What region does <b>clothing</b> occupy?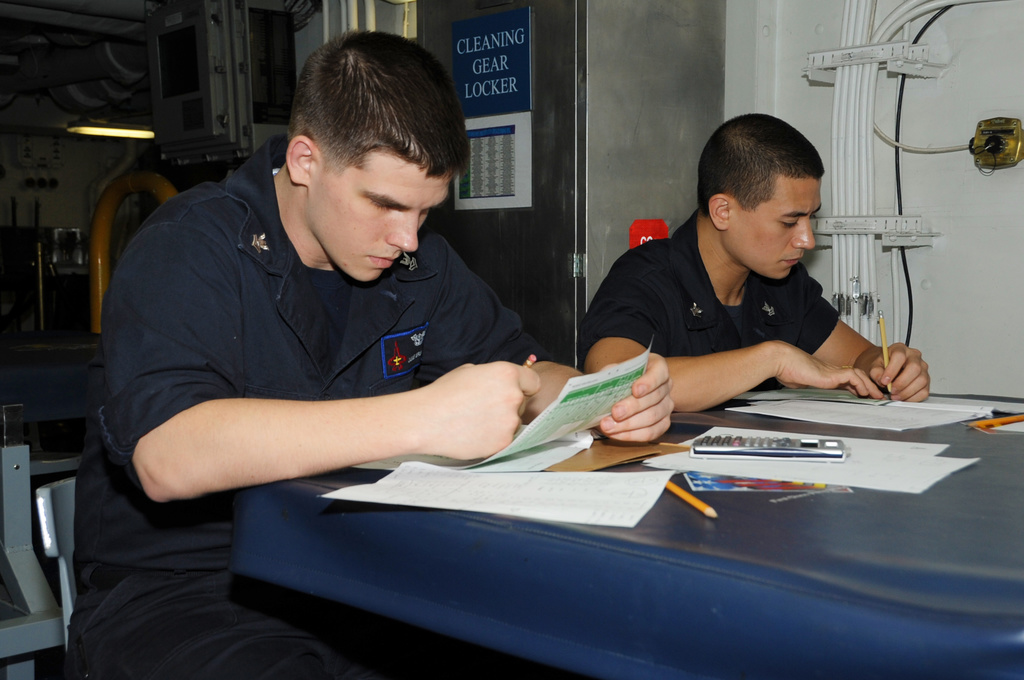
bbox=(67, 138, 559, 679).
